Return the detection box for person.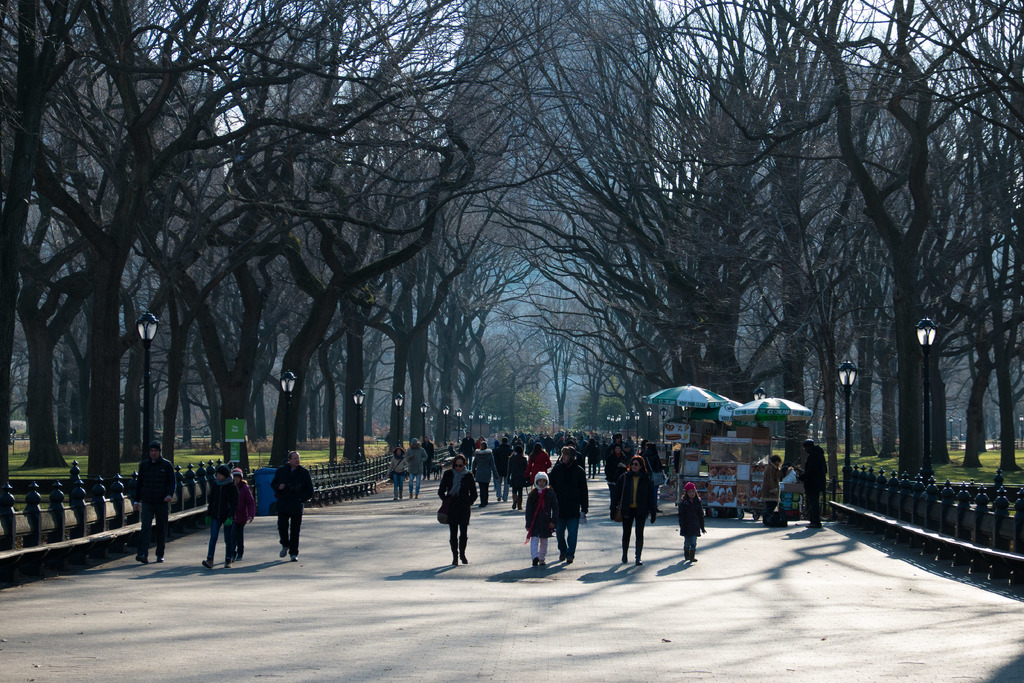
box(225, 466, 256, 559).
